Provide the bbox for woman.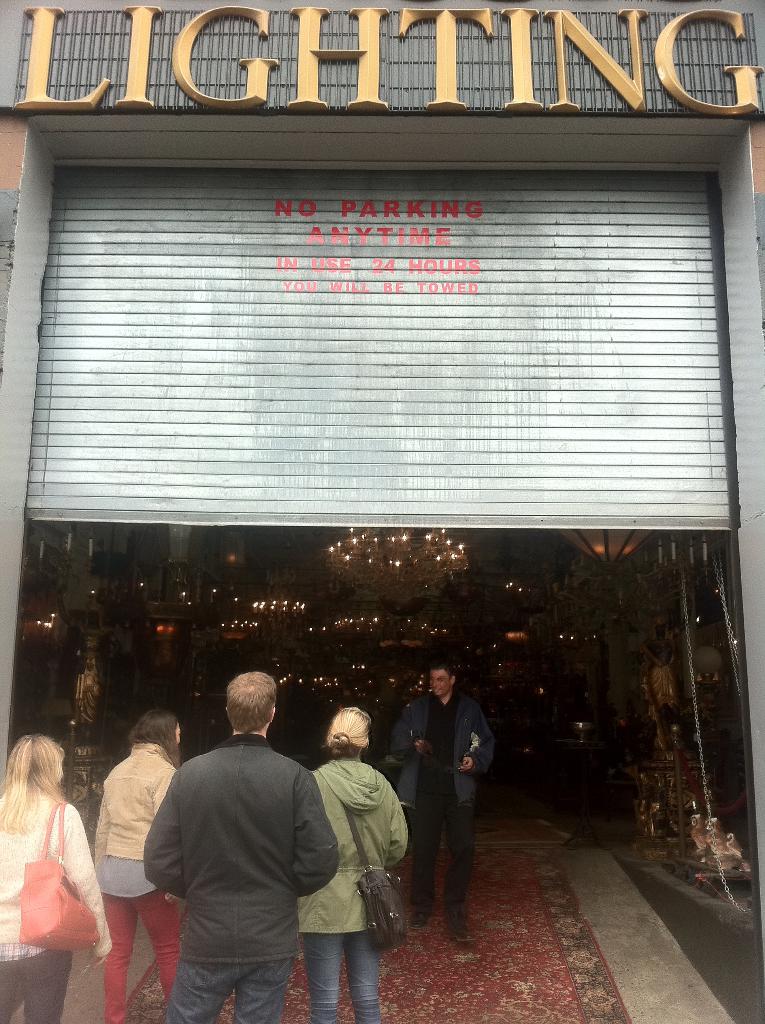
[289,708,417,1021].
